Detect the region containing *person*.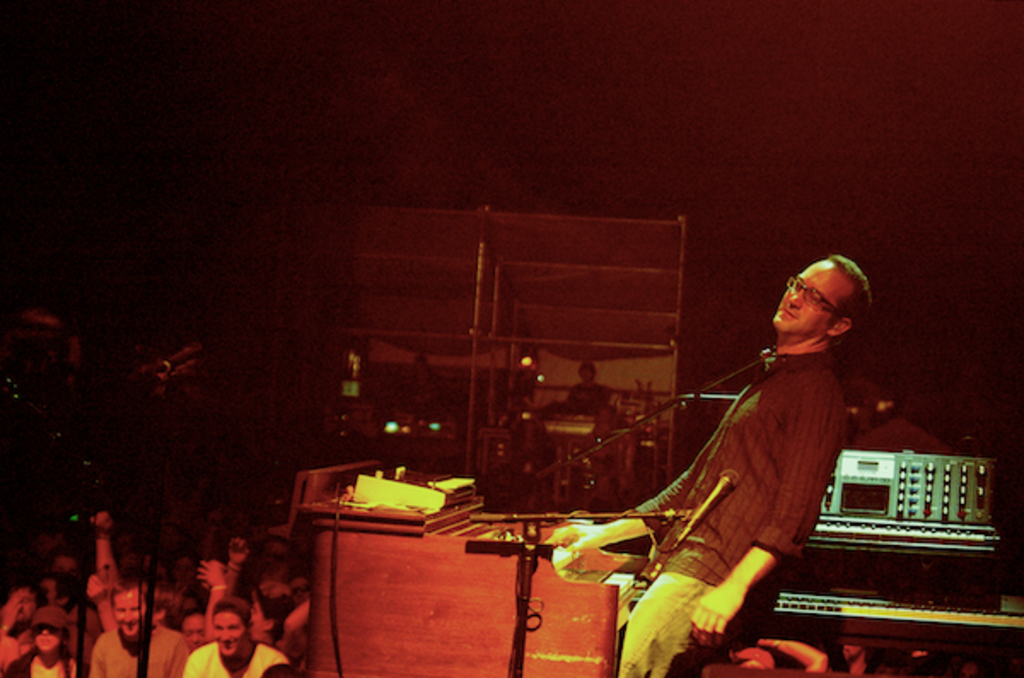
{"x1": 672, "y1": 243, "x2": 884, "y2": 627}.
